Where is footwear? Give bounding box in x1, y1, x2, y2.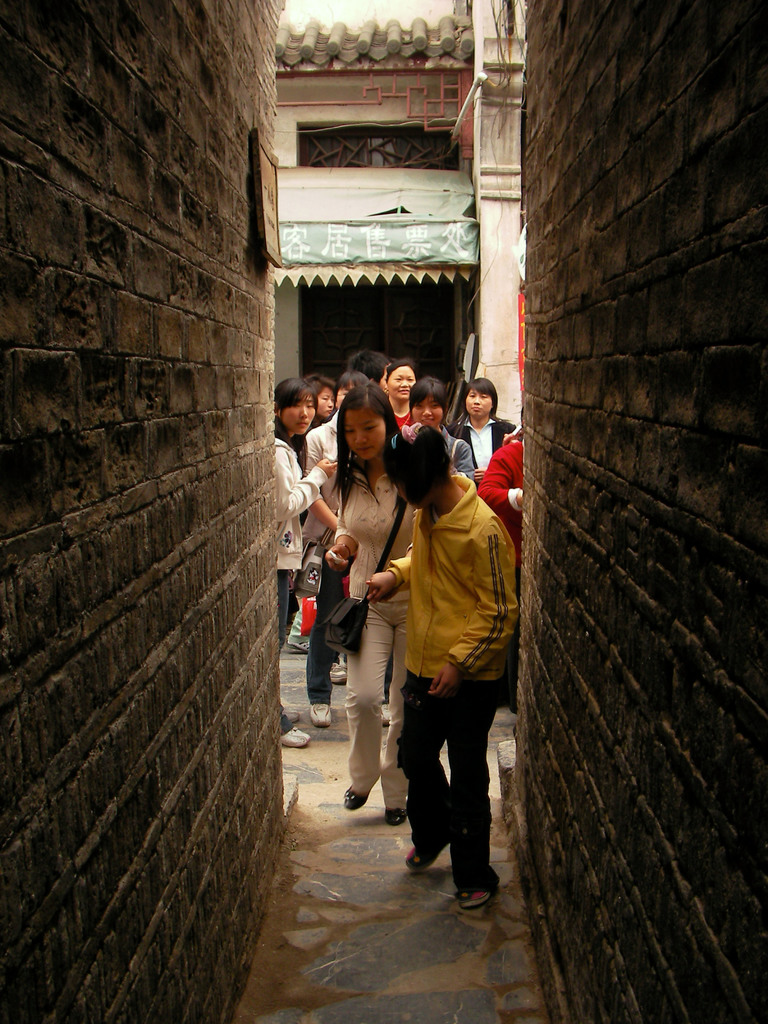
407, 840, 449, 870.
